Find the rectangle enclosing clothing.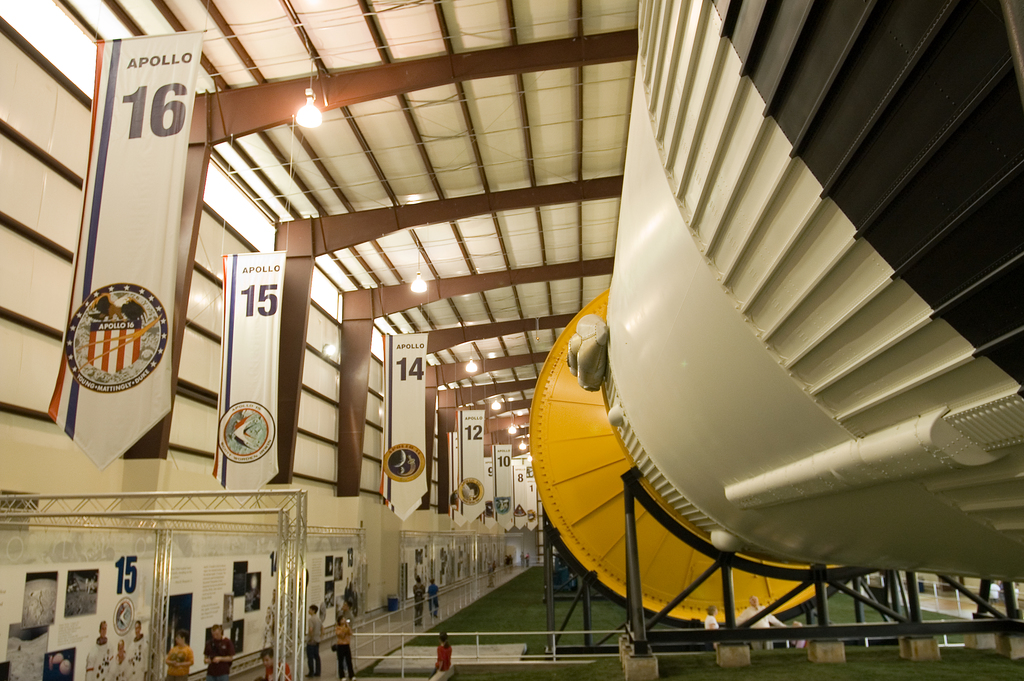
select_region(202, 634, 230, 677).
